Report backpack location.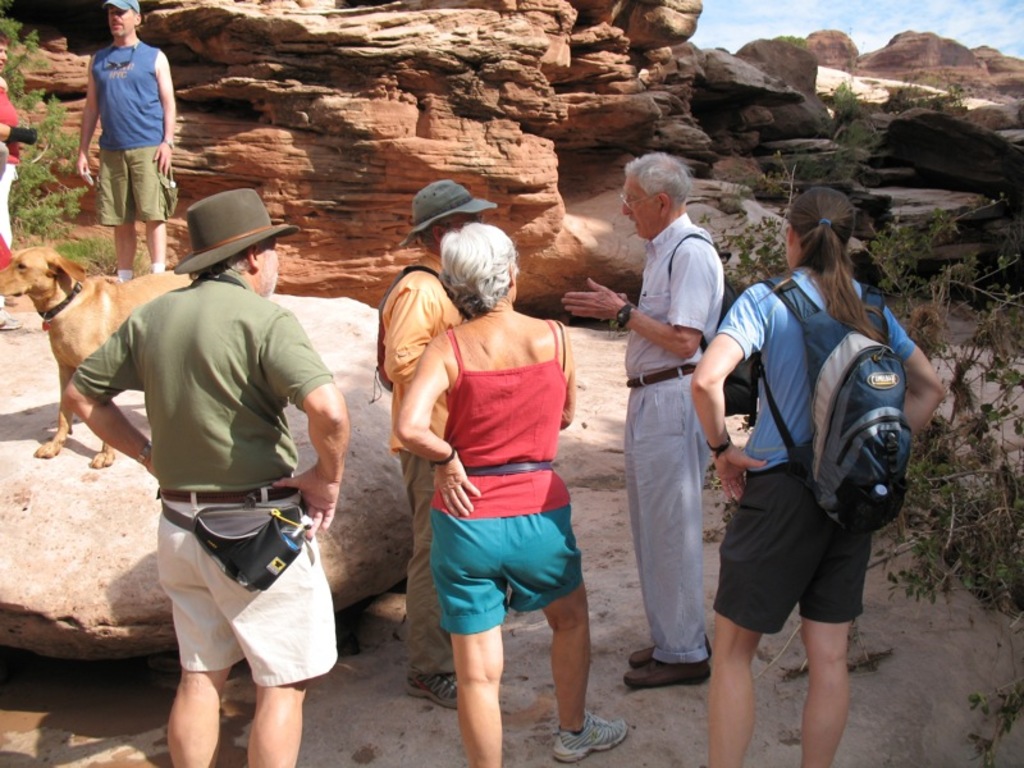
Report: <region>664, 230, 750, 417</region>.
